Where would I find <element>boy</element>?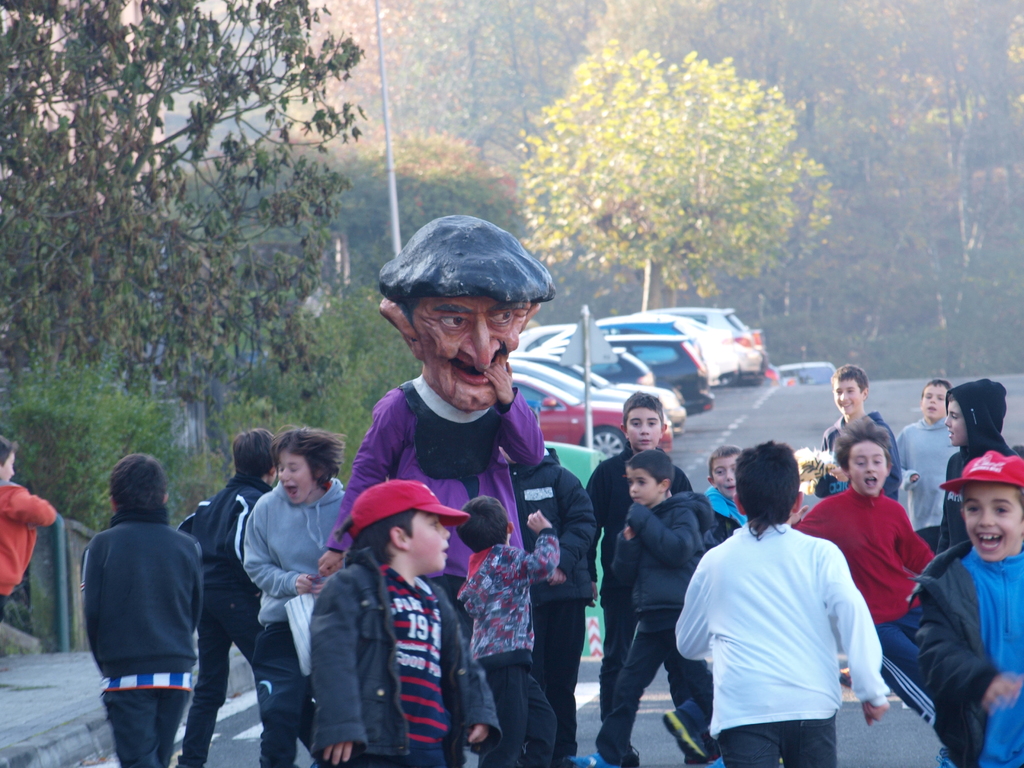
At box(792, 420, 941, 705).
